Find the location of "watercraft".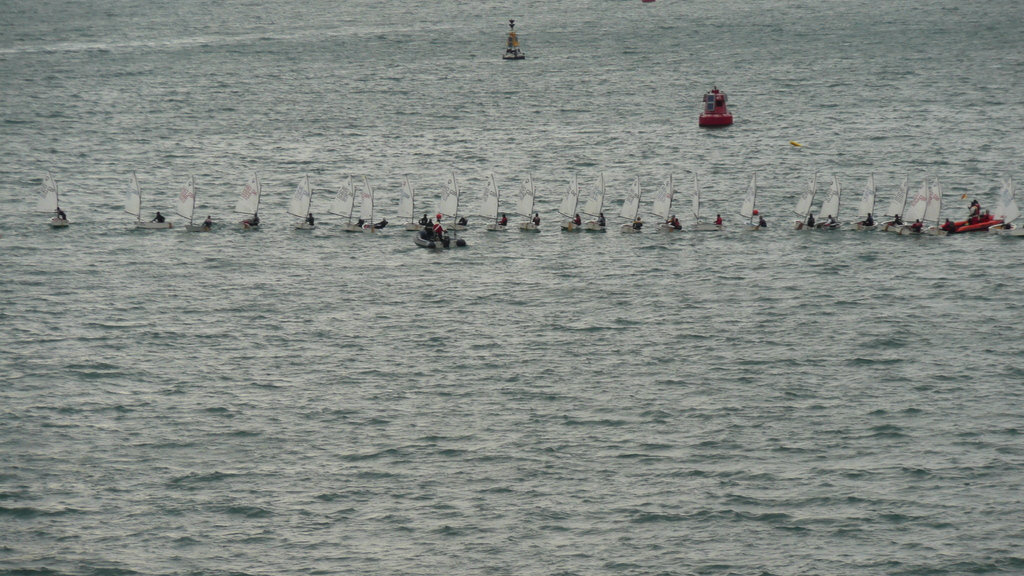
Location: [left=819, top=172, right=838, bottom=229].
